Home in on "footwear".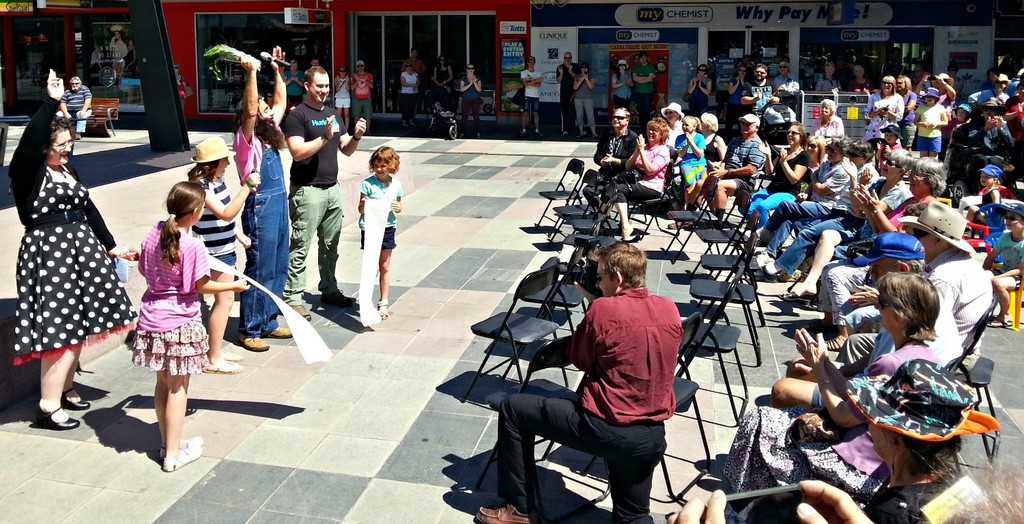
Homed in at {"x1": 666, "y1": 217, "x2": 692, "y2": 234}.
